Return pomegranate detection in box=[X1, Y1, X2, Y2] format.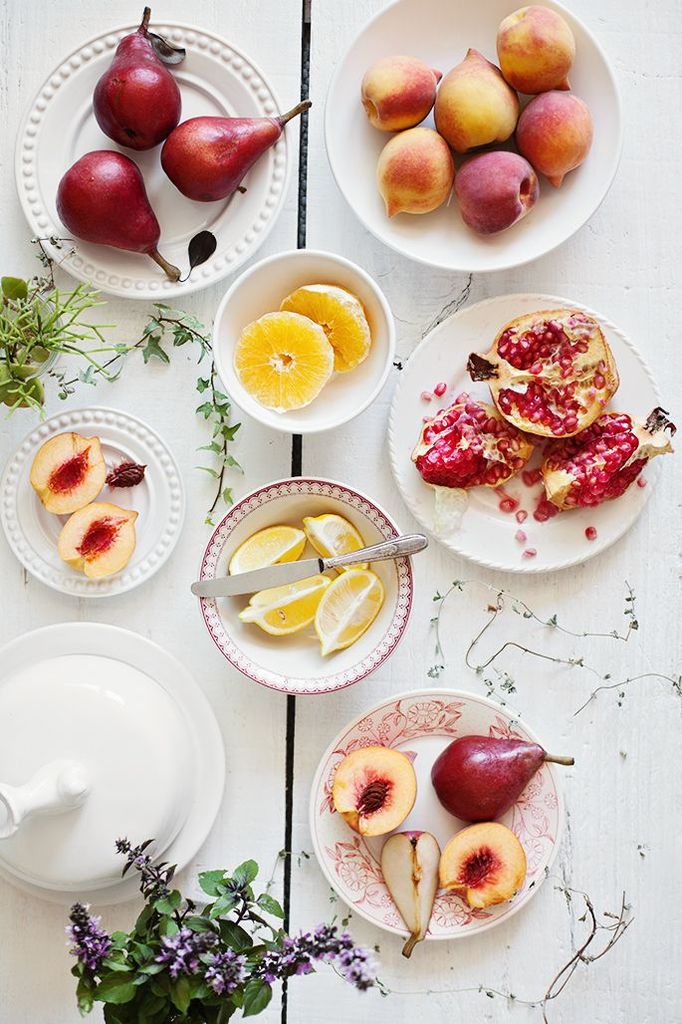
box=[513, 505, 527, 523].
